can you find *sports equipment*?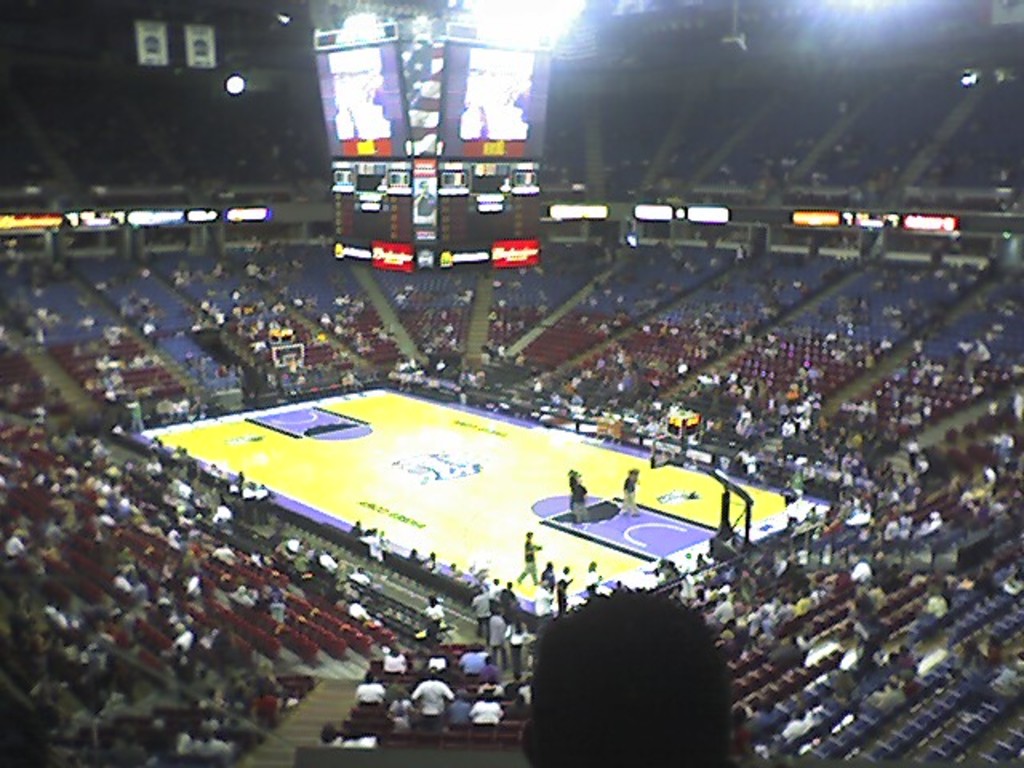
Yes, bounding box: [x1=525, y1=542, x2=533, y2=565].
